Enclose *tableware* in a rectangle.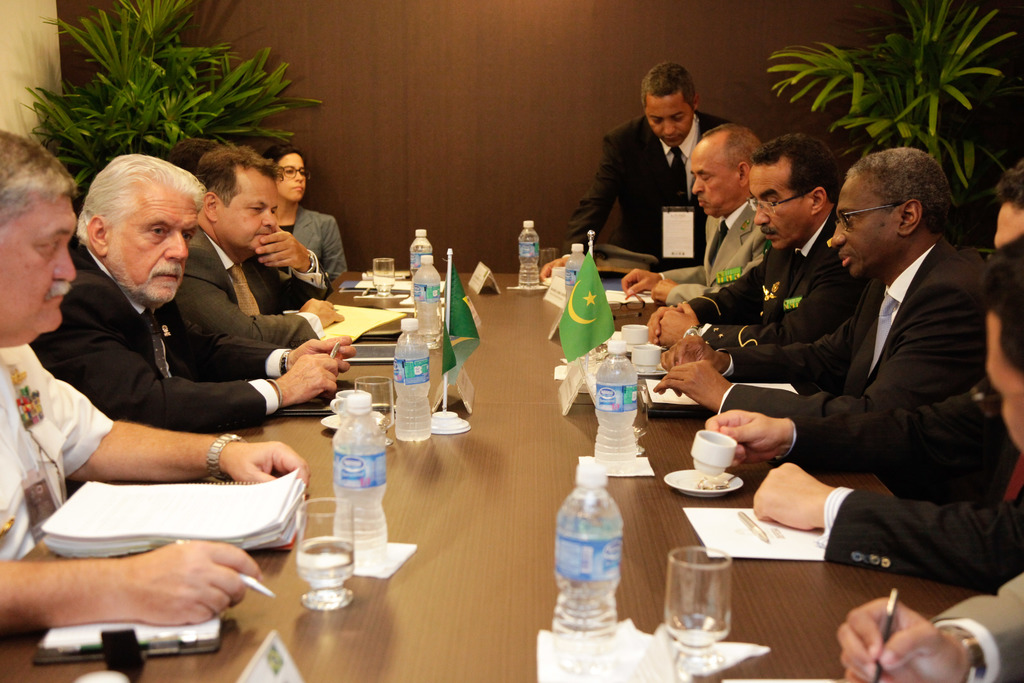
rect(710, 457, 744, 491).
